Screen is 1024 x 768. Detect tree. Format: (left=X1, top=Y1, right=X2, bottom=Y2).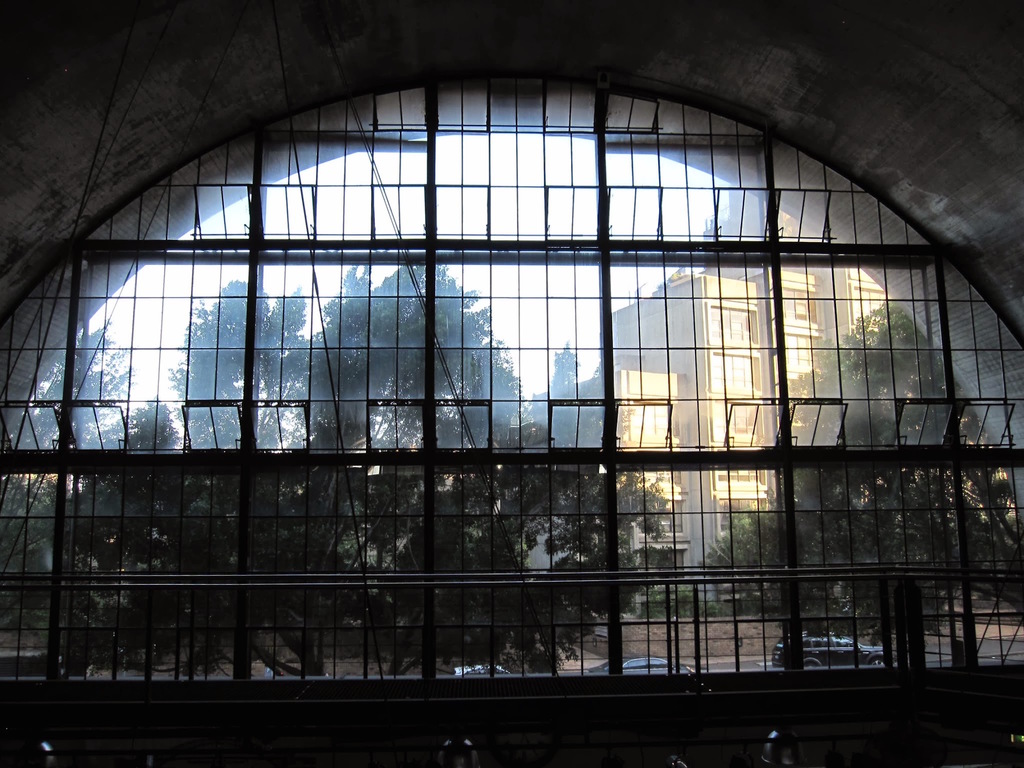
(left=300, top=261, right=585, bottom=666).
